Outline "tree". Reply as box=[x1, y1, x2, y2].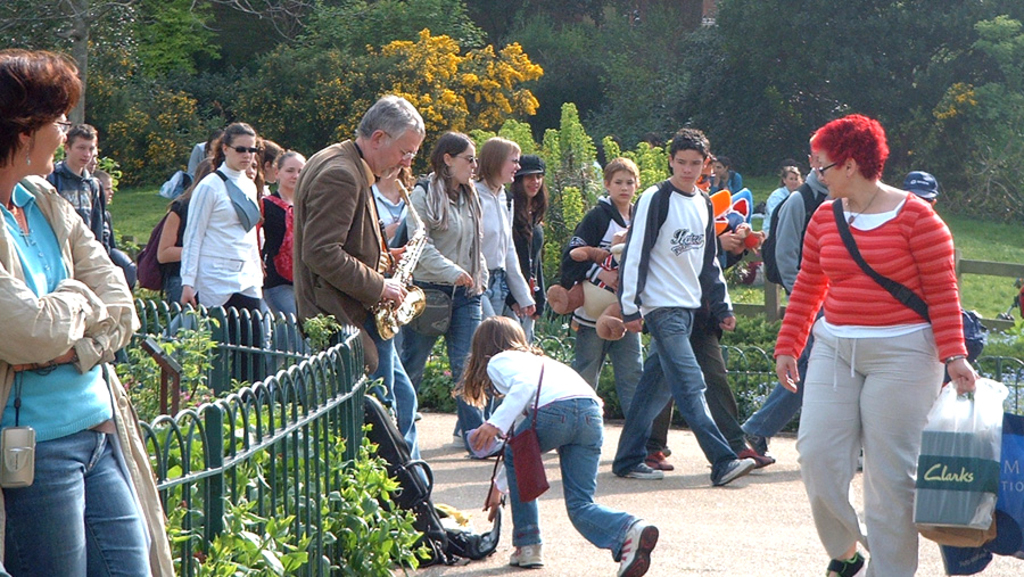
box=[509, 0, 750, 155].
